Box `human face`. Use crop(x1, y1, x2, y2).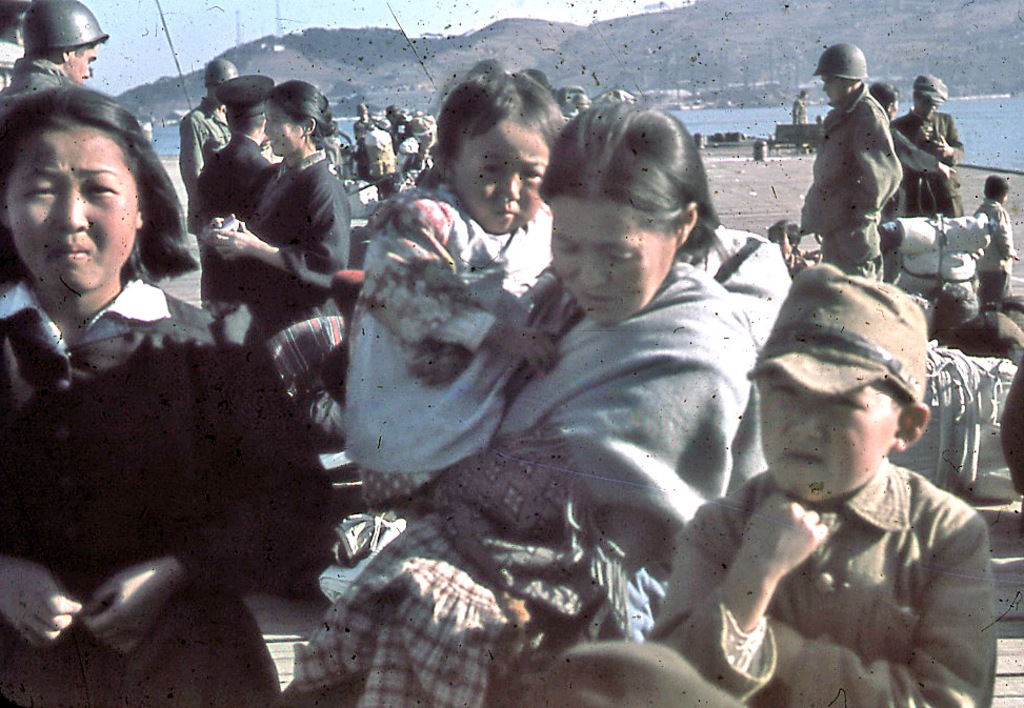
crop(9, 132, 134, 289).
